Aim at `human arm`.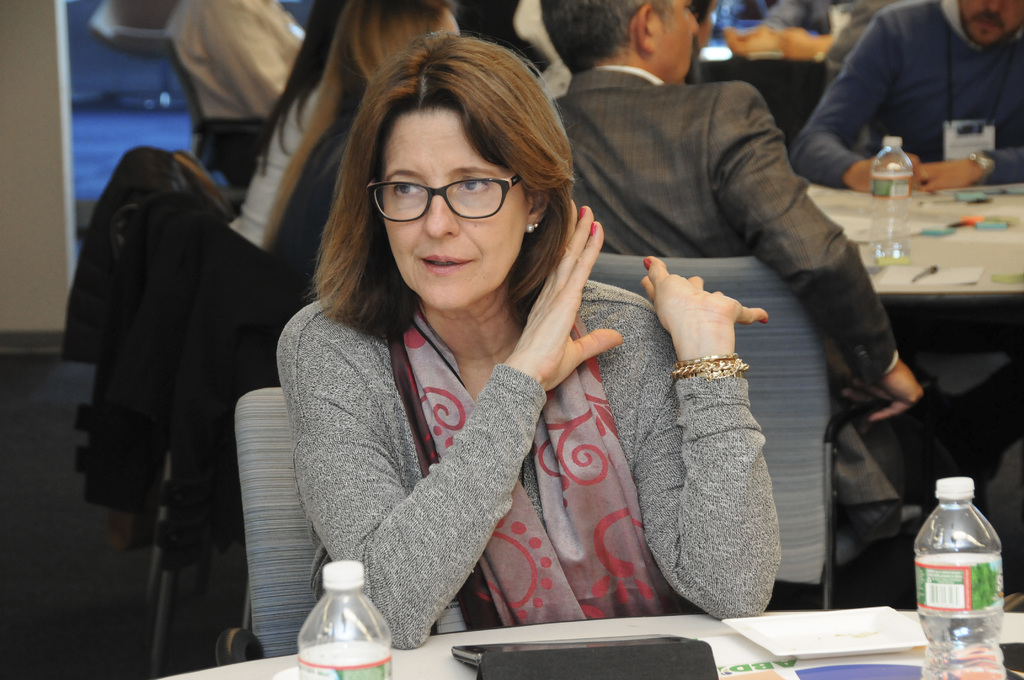
Aimed at crop(288, 332, 595, 635).
